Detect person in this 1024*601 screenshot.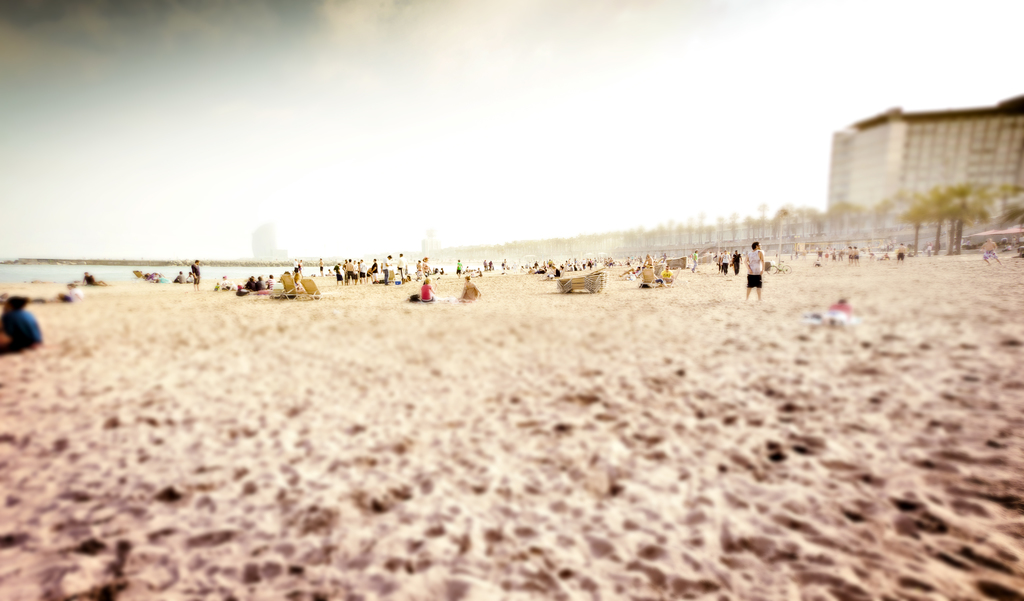
Detection: box(243, 271, 257, 294).
